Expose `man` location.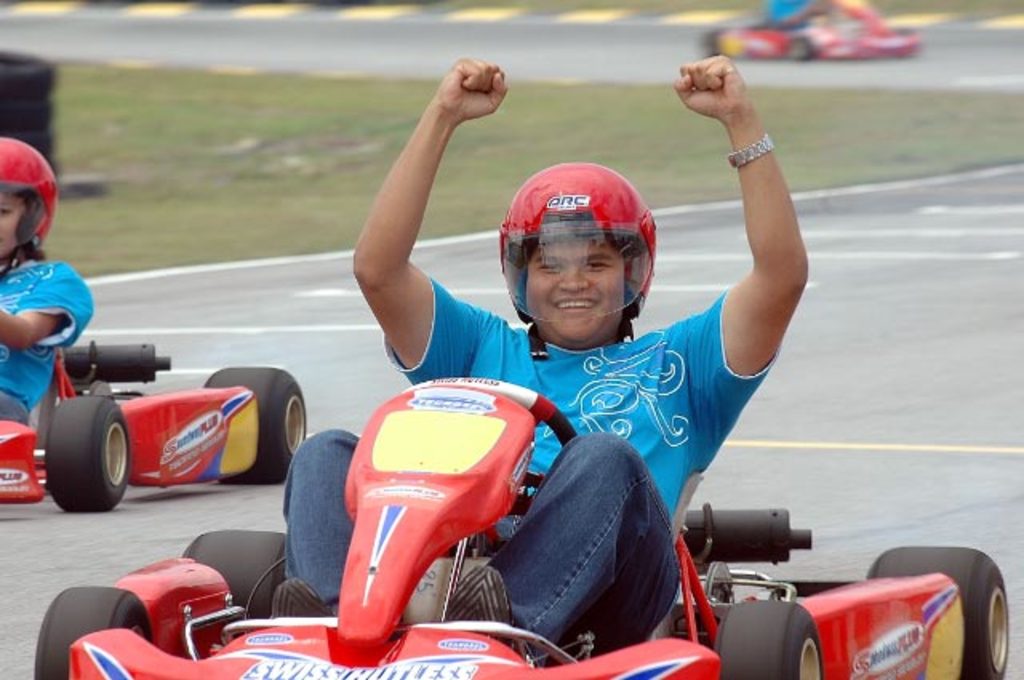
Exposed at region(347, 50, 805, 669).
